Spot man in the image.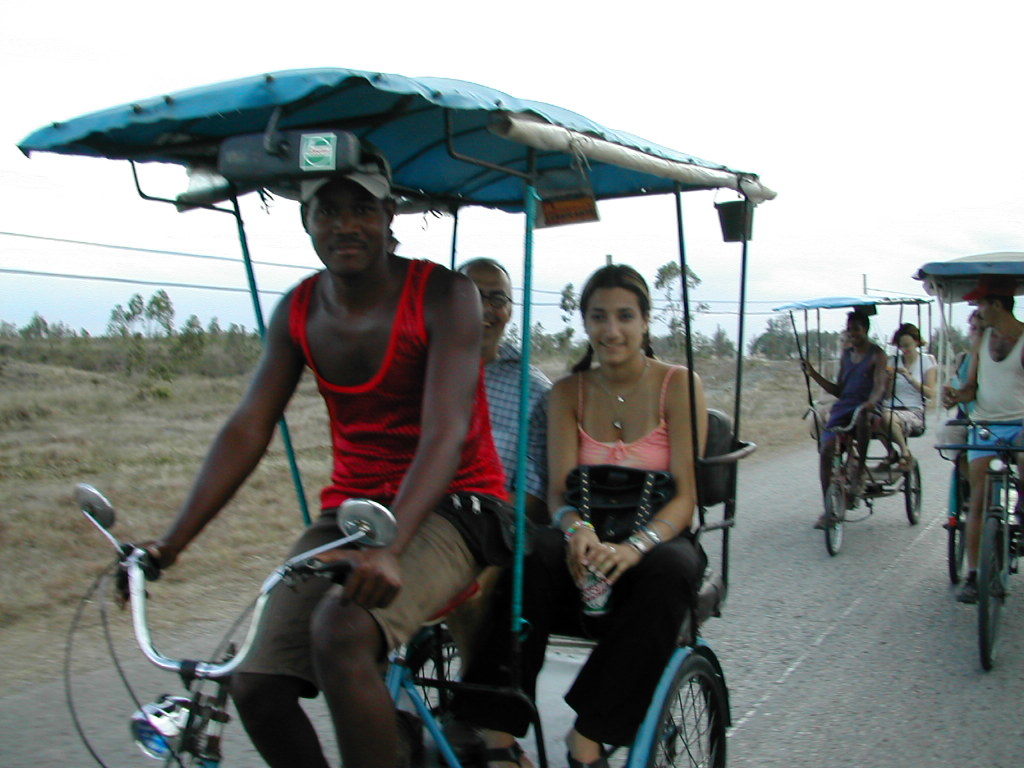
man found at {"left": 802, "top": 305, "right": 886, "bottom": 533}.
